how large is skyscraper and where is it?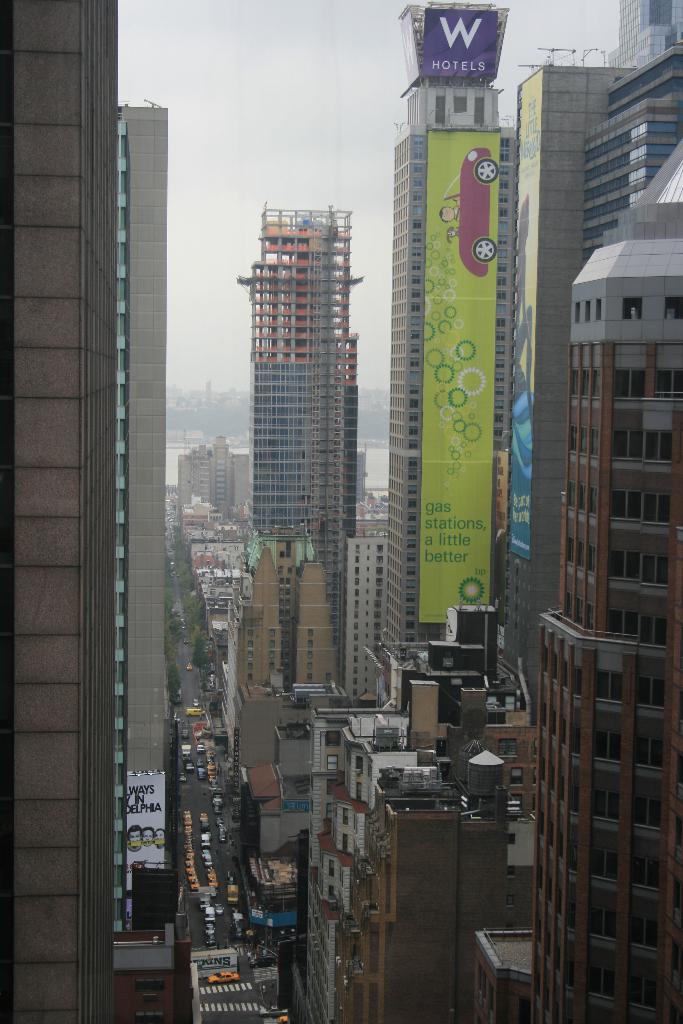
Bounding box: bbox(363, 0, 518, 703).
